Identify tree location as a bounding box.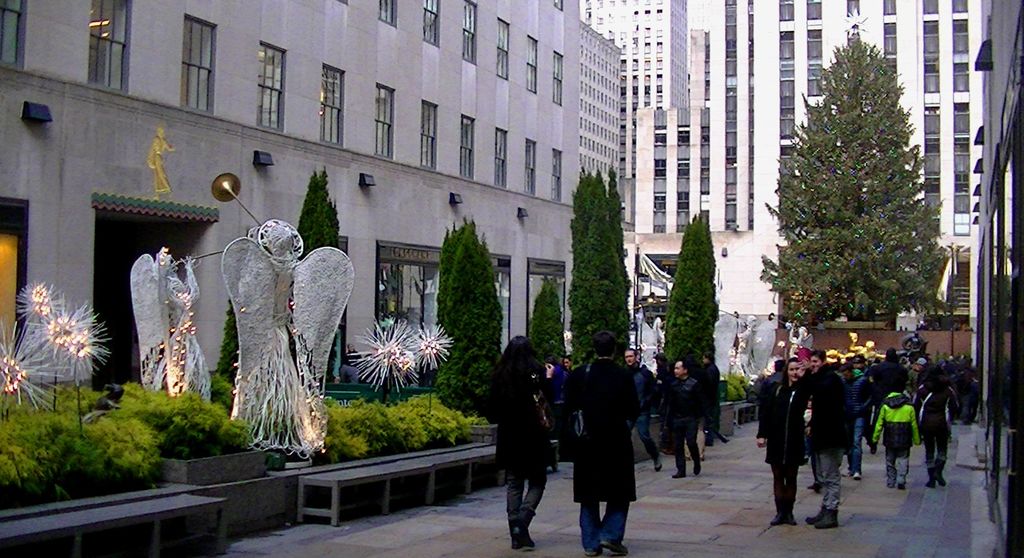
x1=428 y1=208 x2=509 y2=419.
